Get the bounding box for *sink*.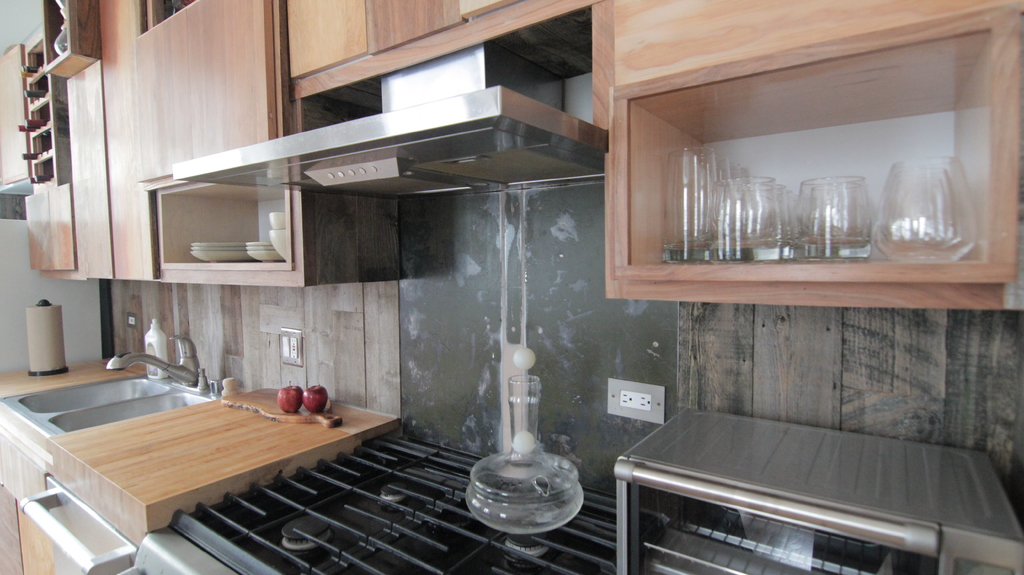
Rect(9, 336, 245, 451).
